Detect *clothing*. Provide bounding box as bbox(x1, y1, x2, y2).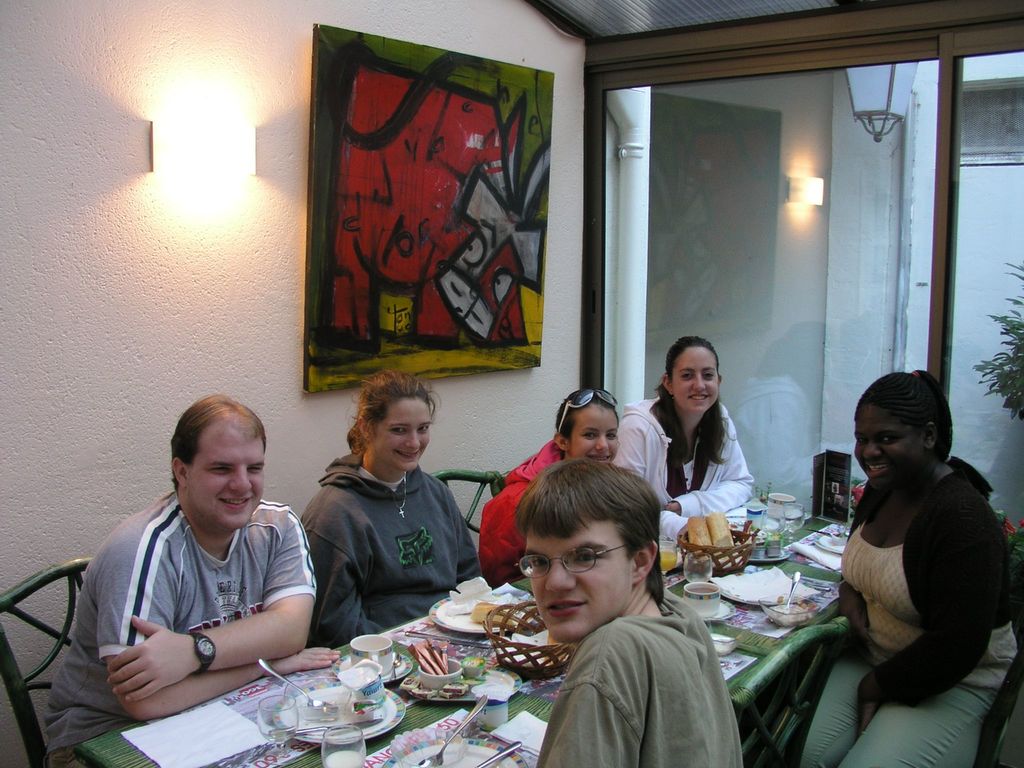
bbox(801, 451, 1020, 767).
